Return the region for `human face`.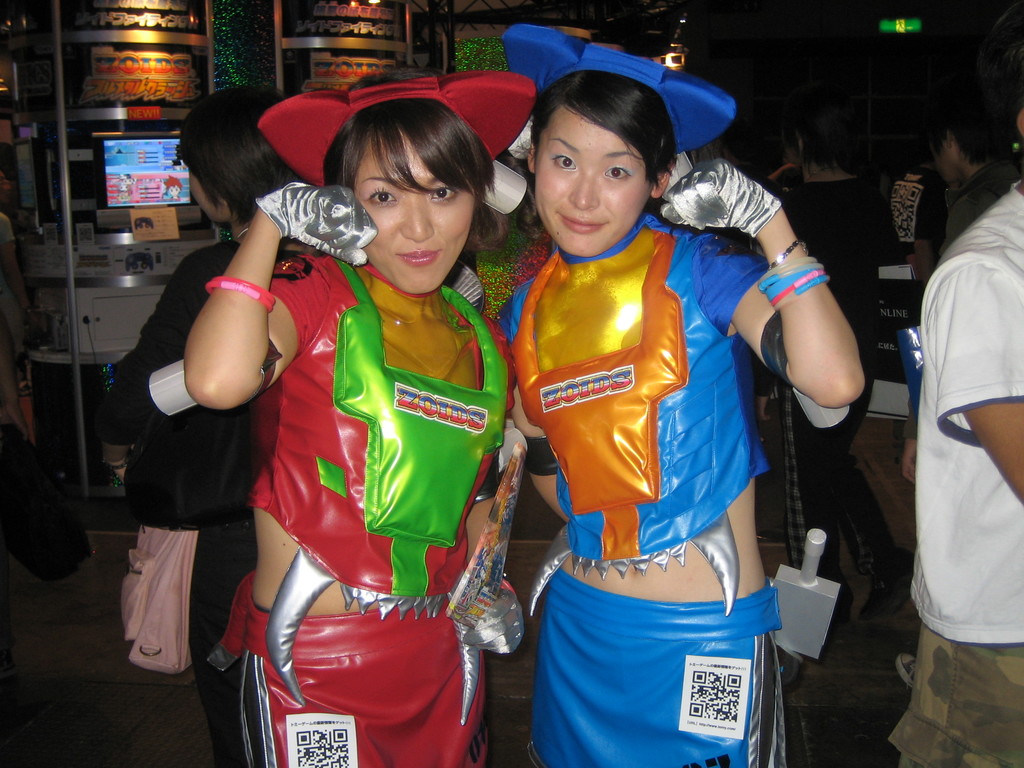
(344, 141, 483, 294).
